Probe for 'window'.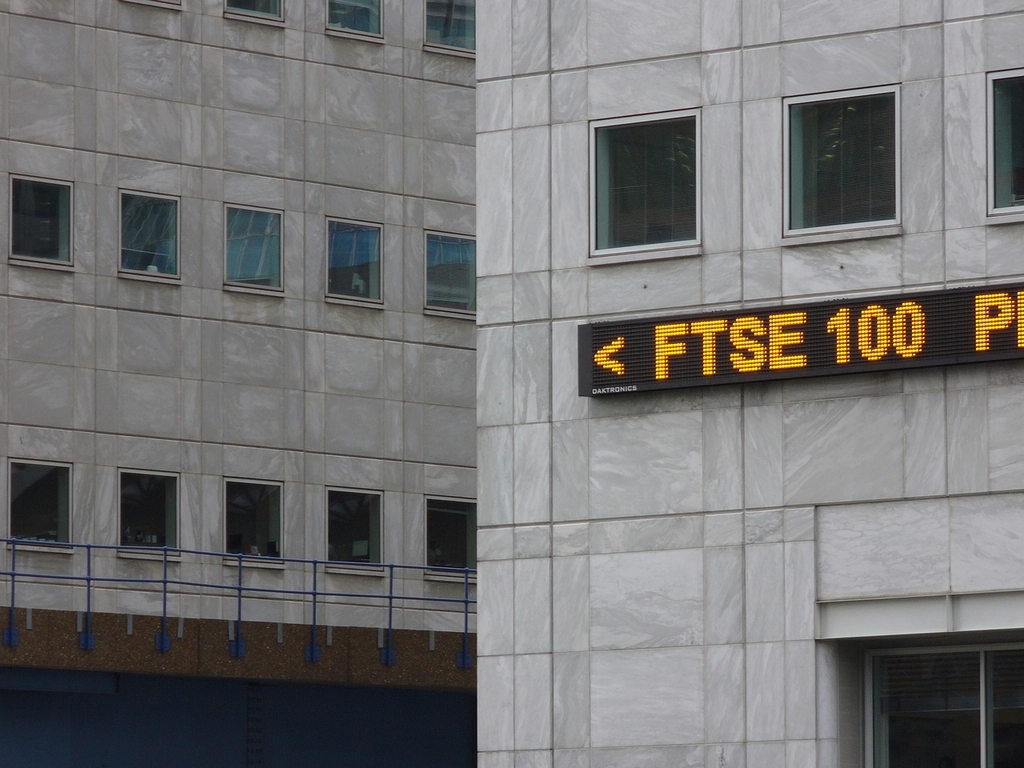
Probe result: [left=9, top=175, right=75, bottom=269].
